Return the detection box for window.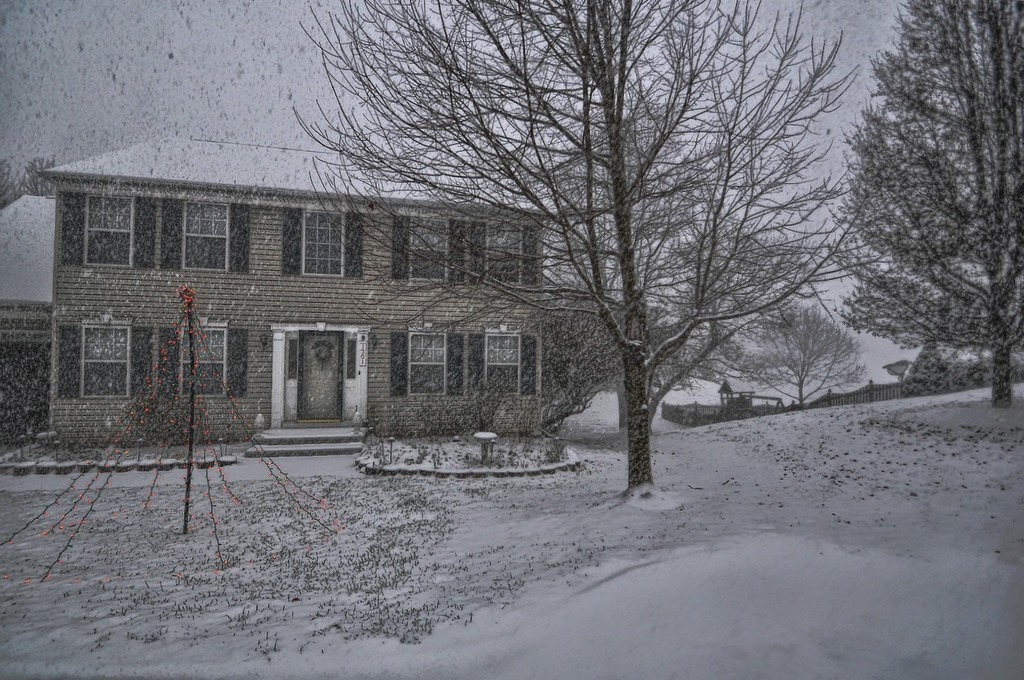
<box>403,222,453,287</box>.
